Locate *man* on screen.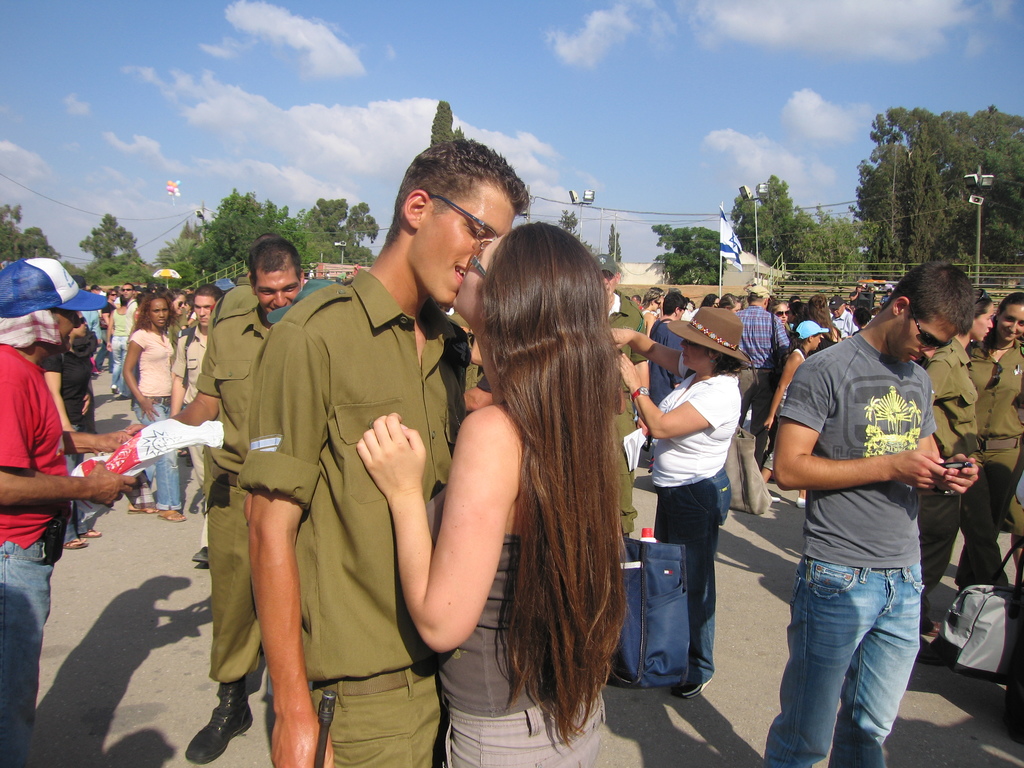
On screen at <region>172, 236, 304, 764</region>.
